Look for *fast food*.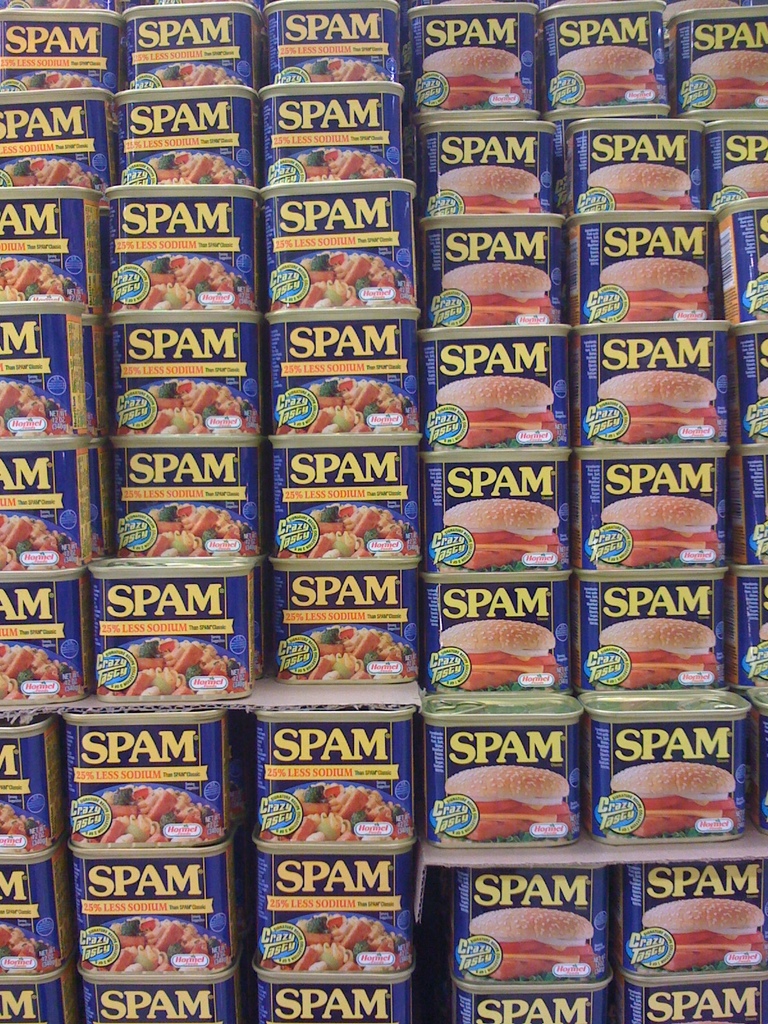
Found: (597,371,720,445).
